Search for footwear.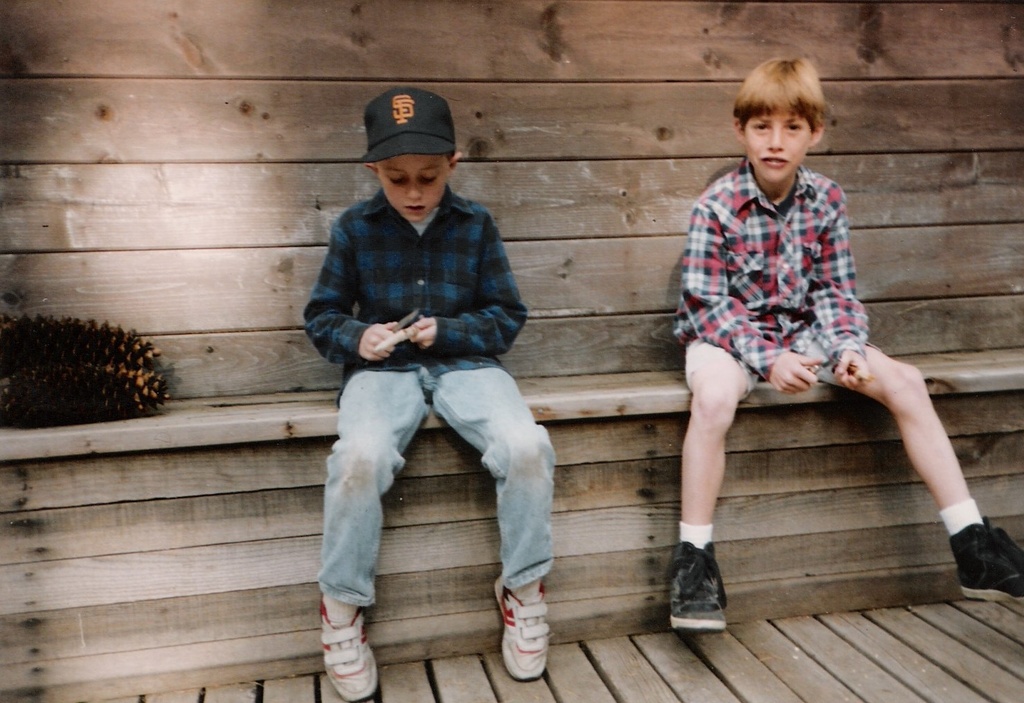
Found at 667:542:738:638.
